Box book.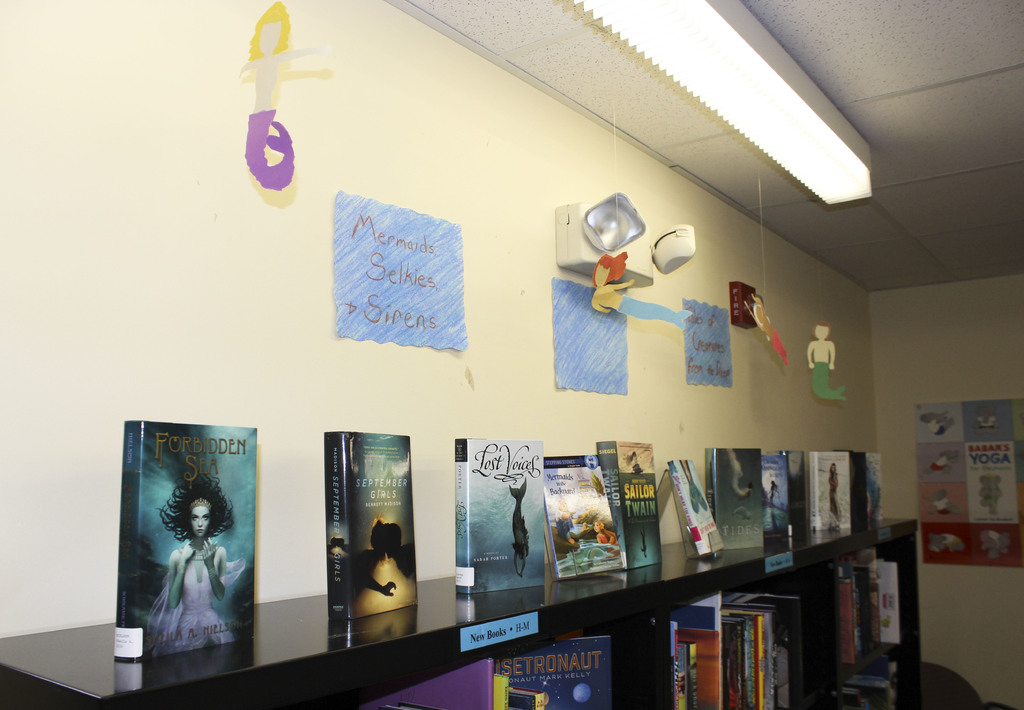
x1=808 y1=450 x2=865 y2=535.
